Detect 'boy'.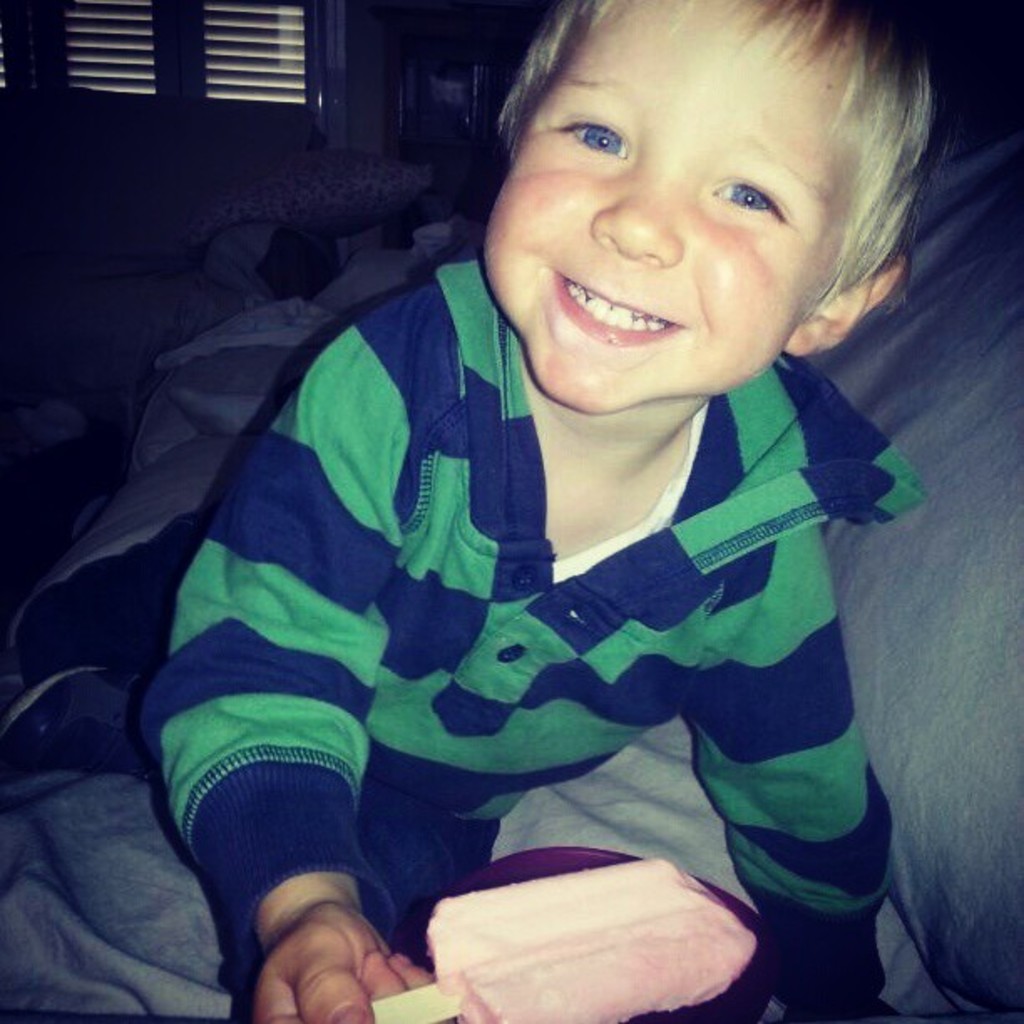
Detected at bbox(75, 12, 942, 962).
